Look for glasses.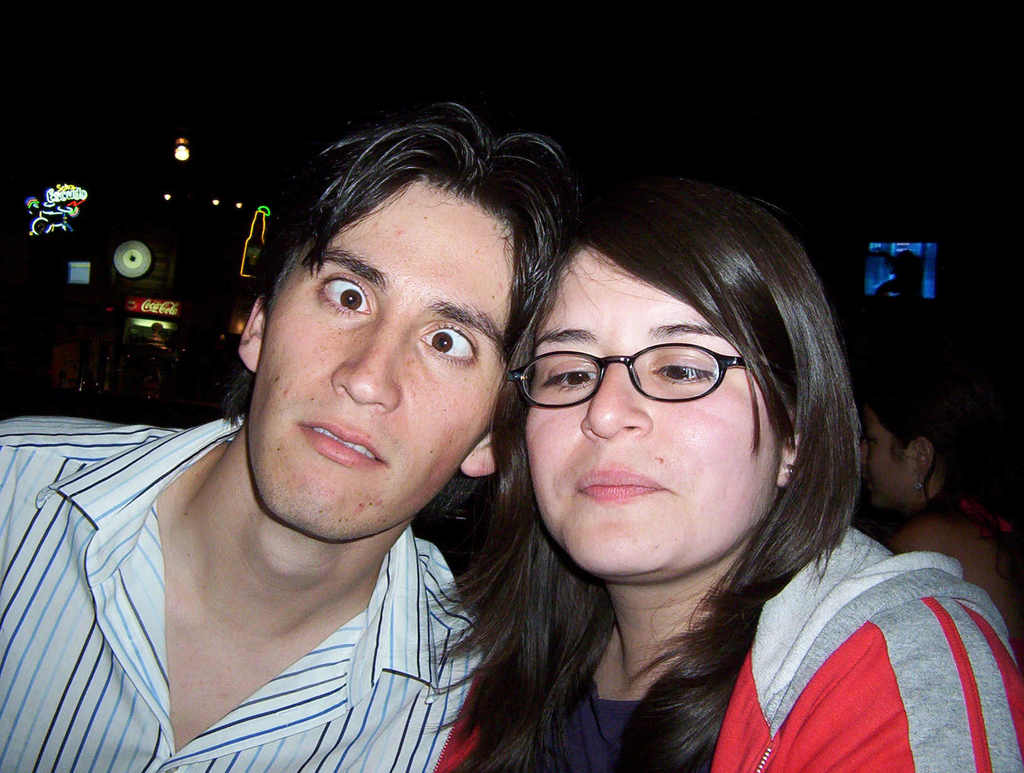
Found: box(511, 350, 794, 412).
